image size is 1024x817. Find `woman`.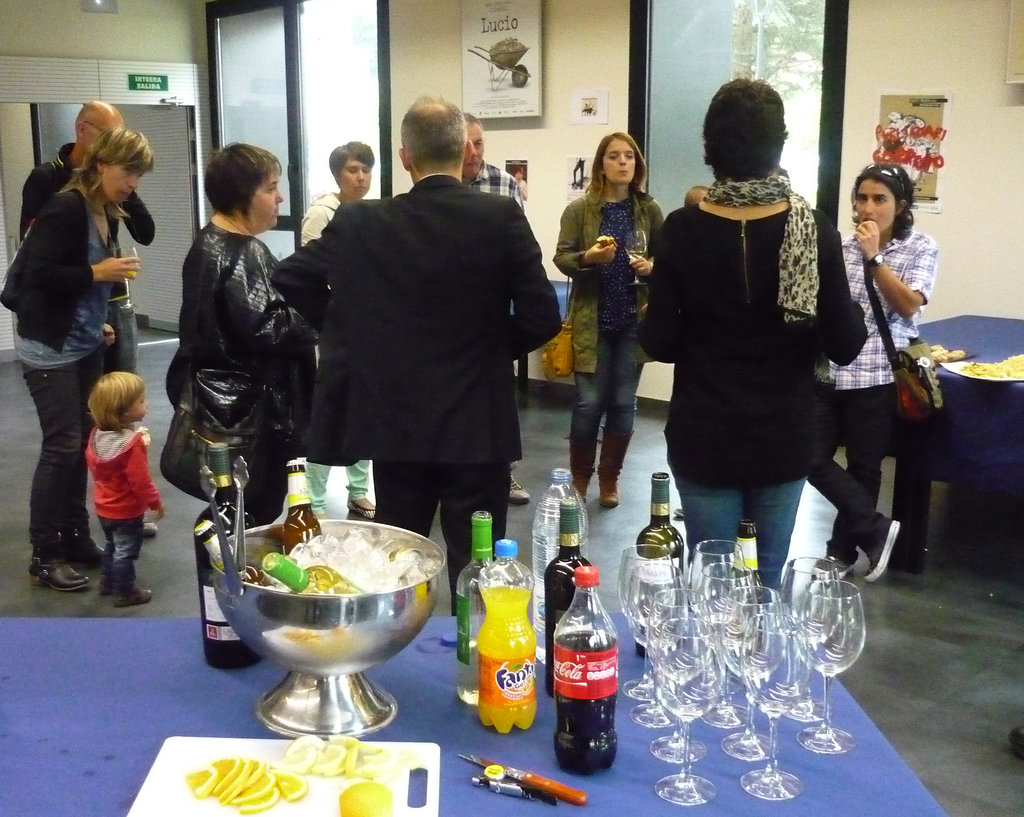
(809, 159, 940, 587).
